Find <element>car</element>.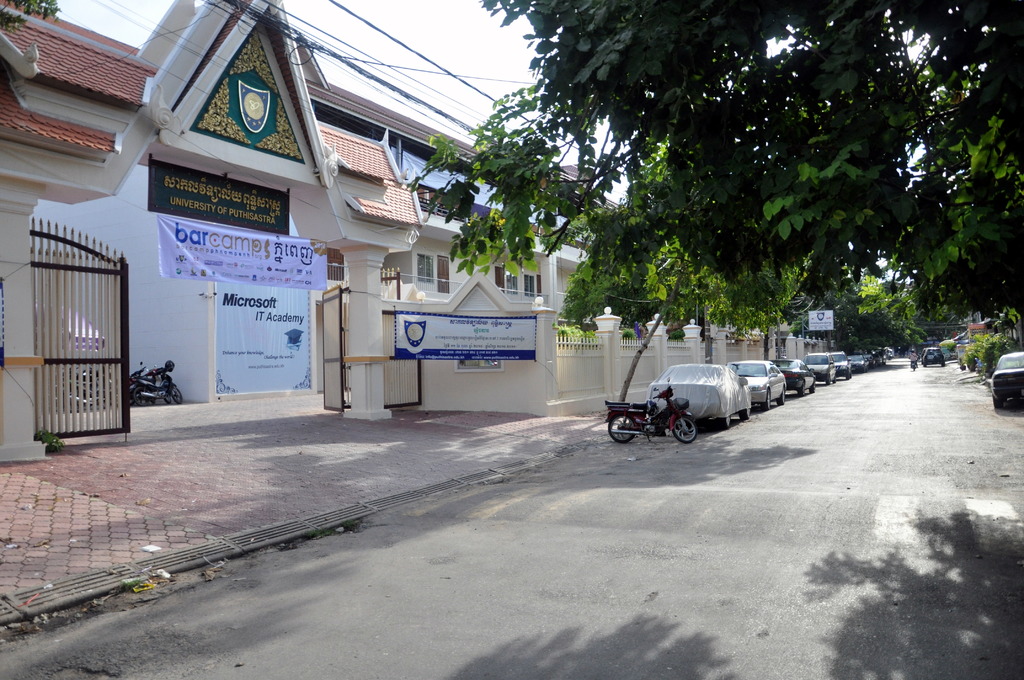
(left=991, top=353, right=1023, bottom=409).
